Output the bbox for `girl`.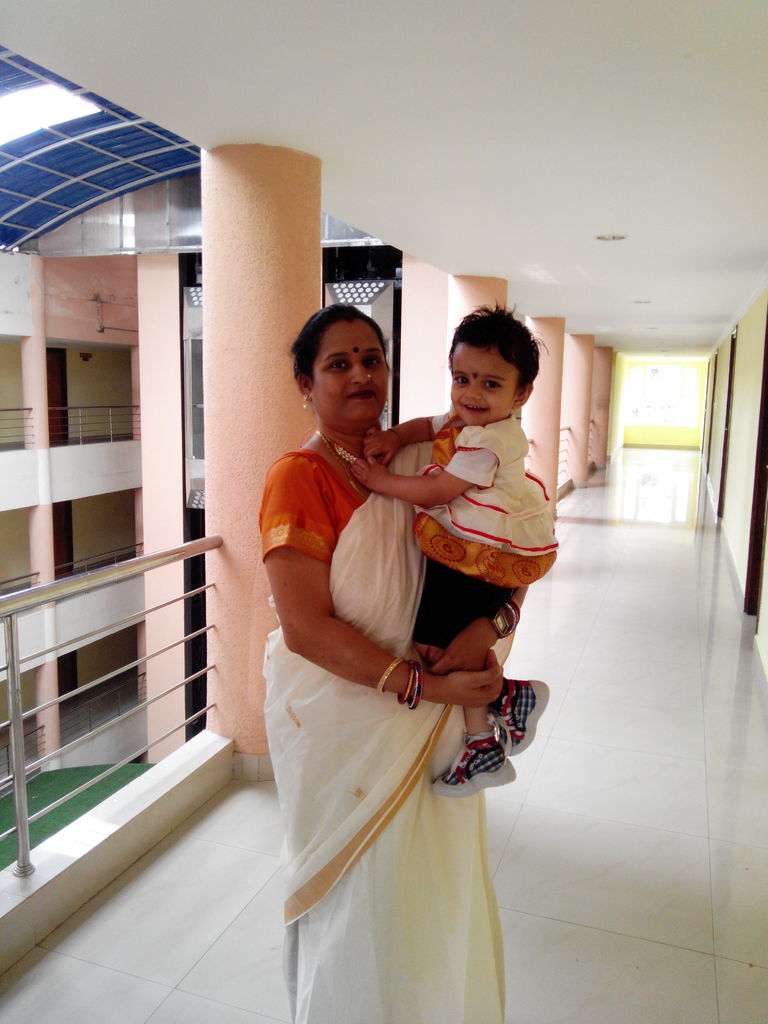
[x1=349, y1=303, x2=559, y2=796].
